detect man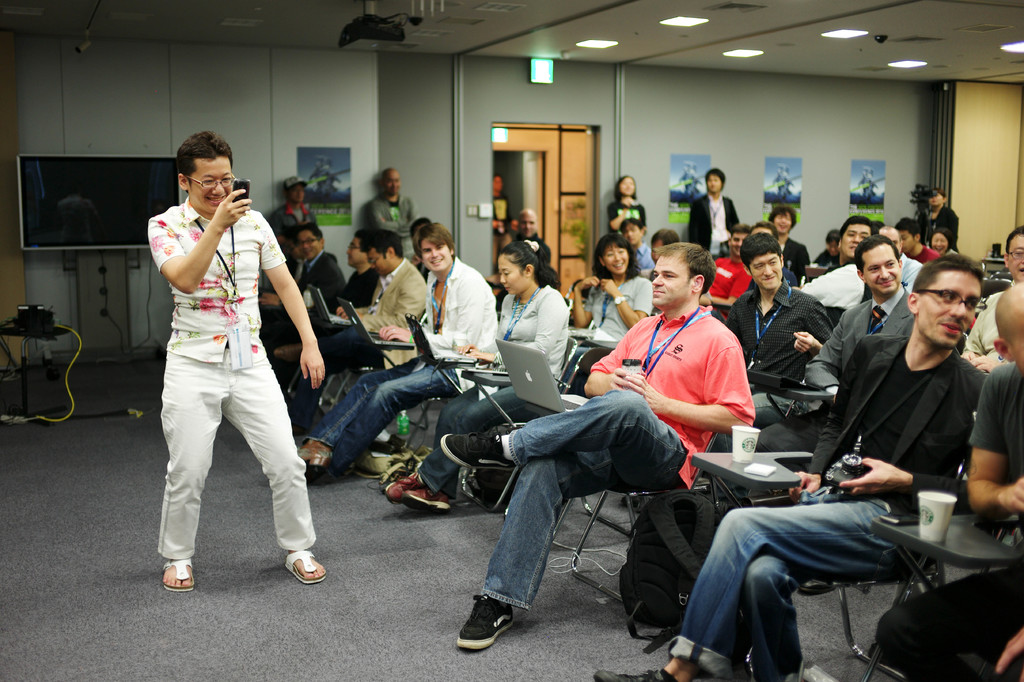
(left=687, top=167, right=739, bottom=256)
